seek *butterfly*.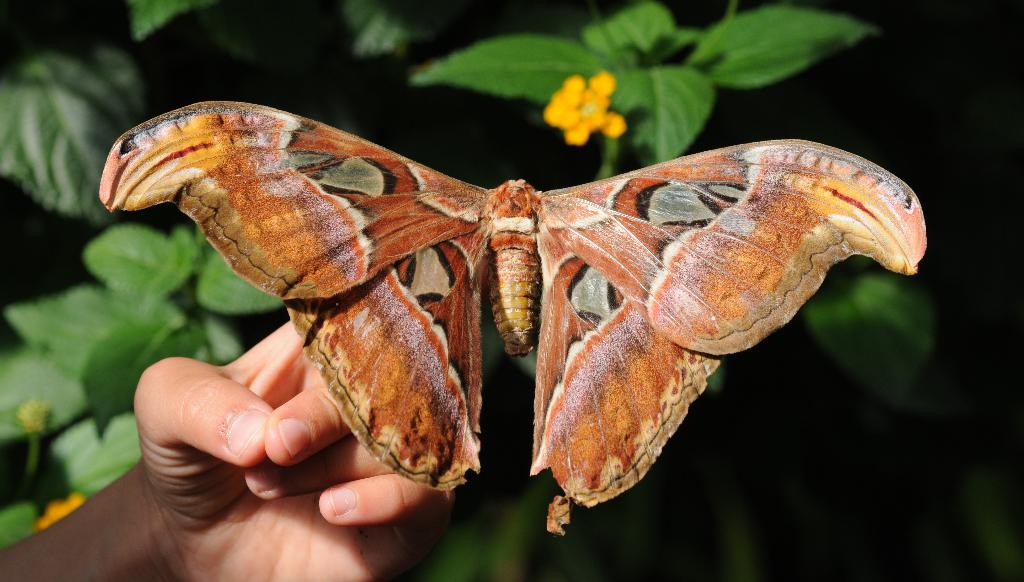
<bbox>99, 96, 929, 508</bbox>.
